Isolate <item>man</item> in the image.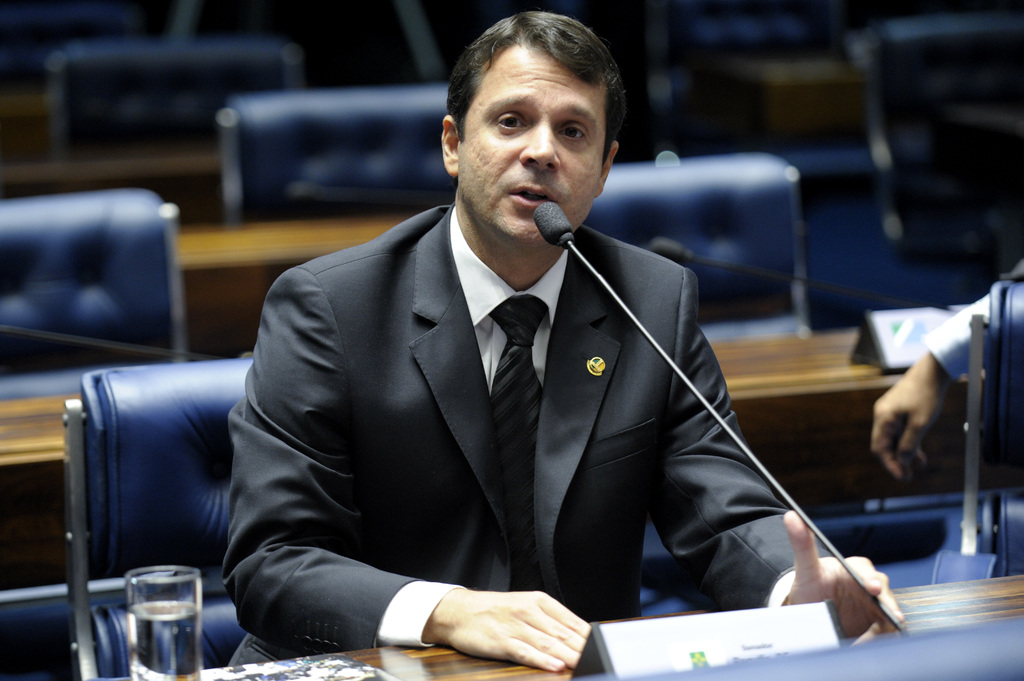
Isolated region: locate(870, 263, 1023, 488).
